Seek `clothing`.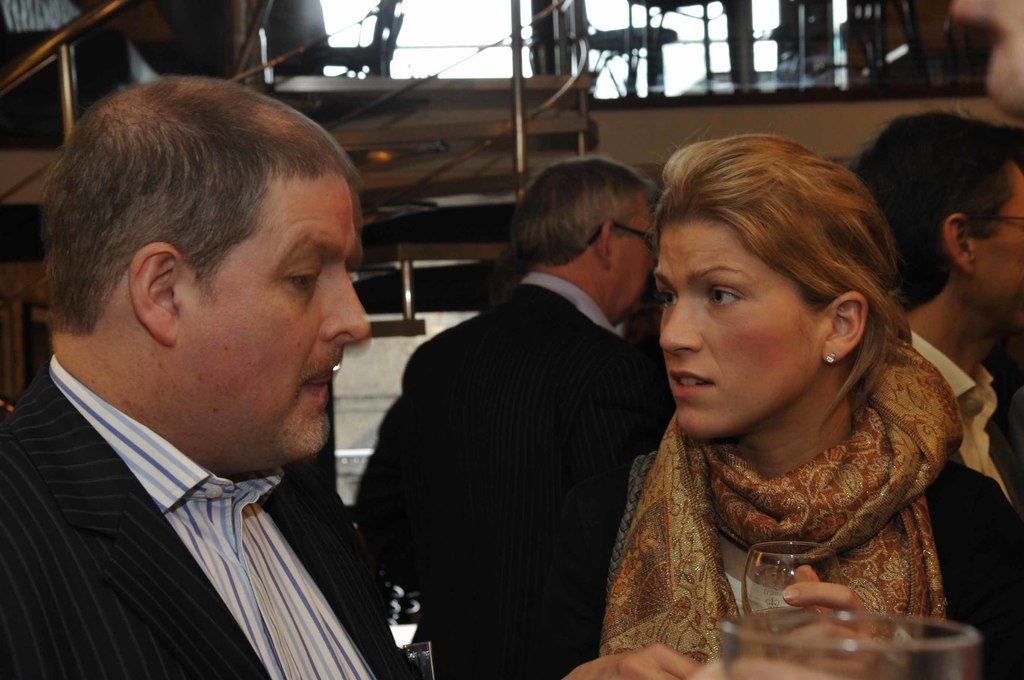
select_region(3, 349, 412, 679).
